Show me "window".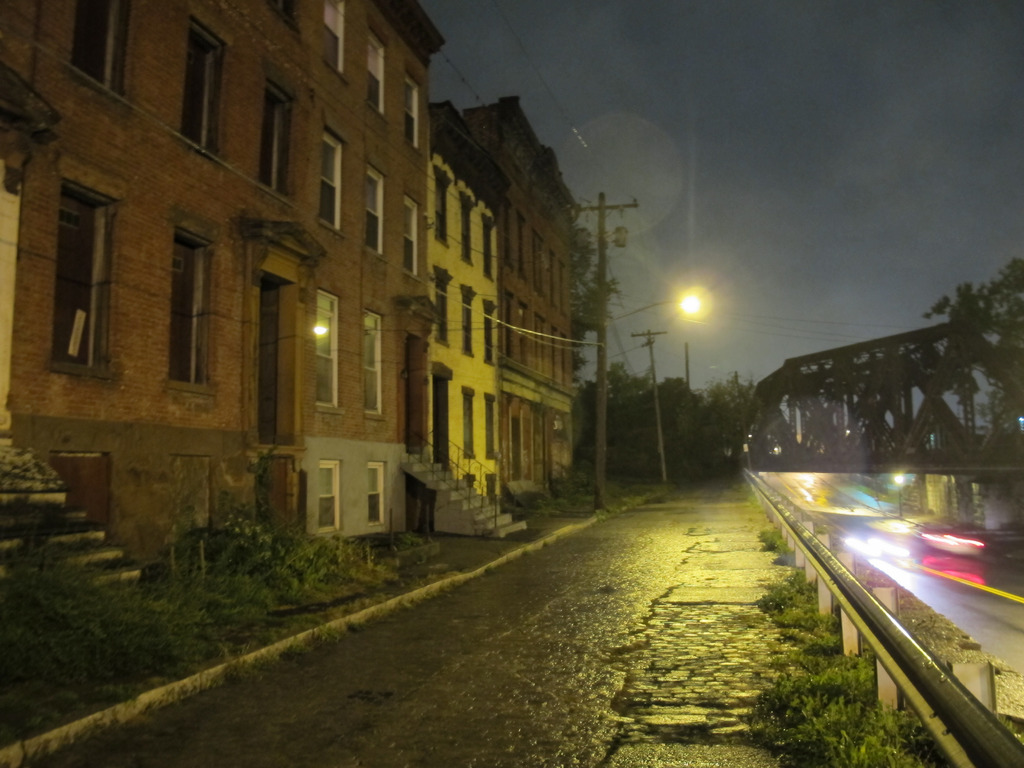
"window" is here: 260/78/292/195.
